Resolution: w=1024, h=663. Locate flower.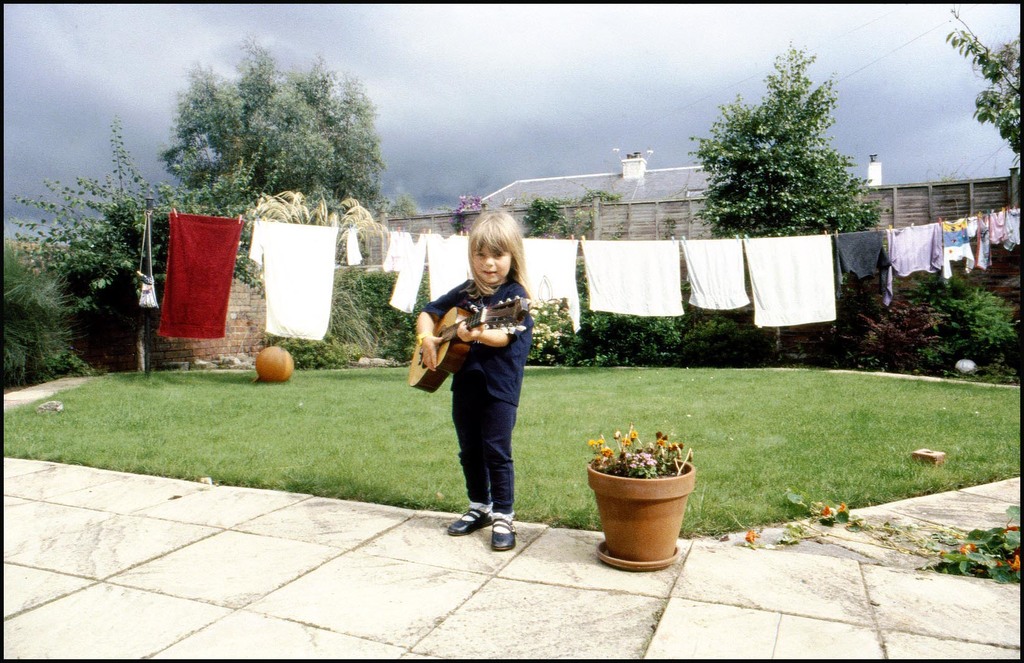
[x1=968, y1=544, x2=982, y2=553].
